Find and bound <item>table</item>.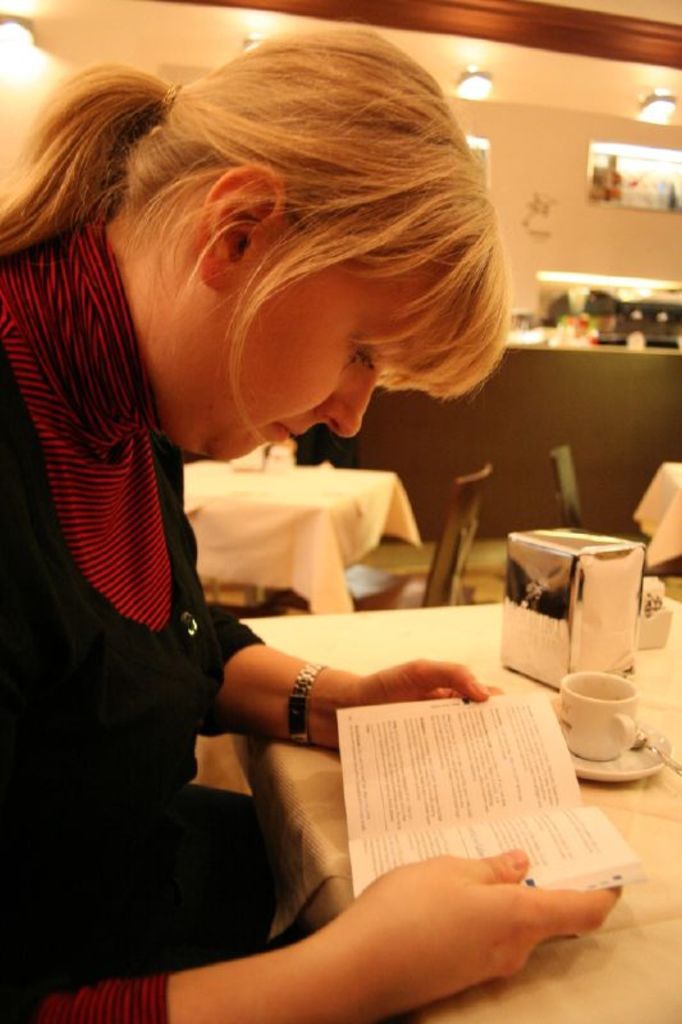
Bound: [left=233, top=566, right=681, bottom=1023].
